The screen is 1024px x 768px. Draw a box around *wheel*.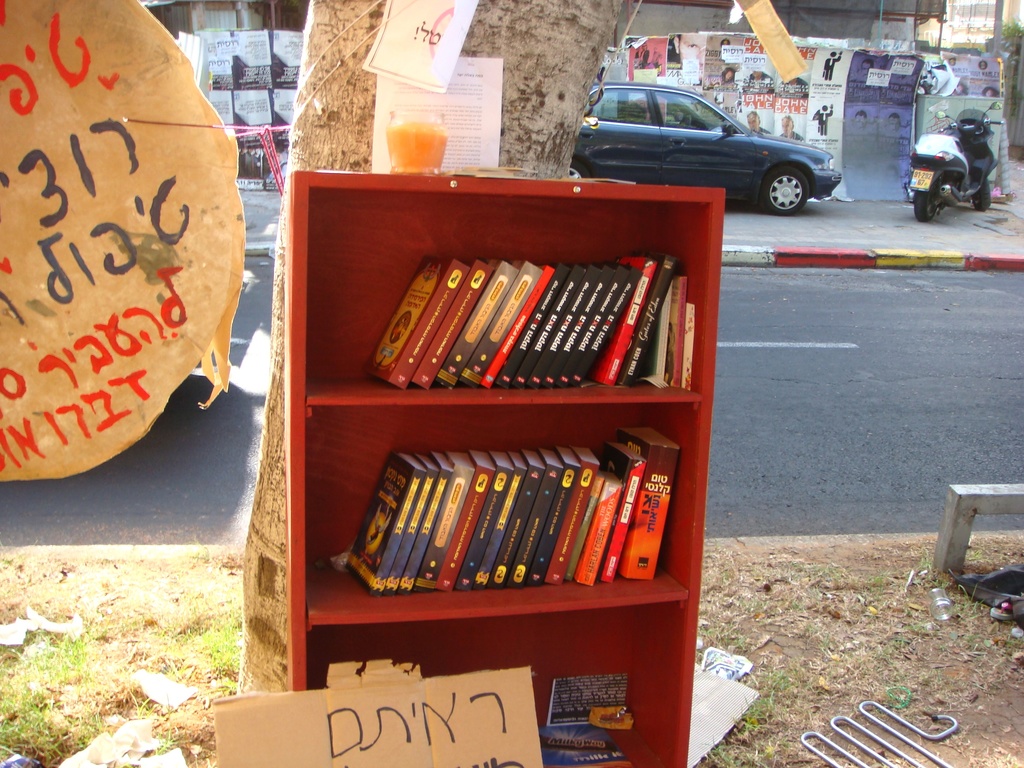
region(756, 163, 811, 214).
